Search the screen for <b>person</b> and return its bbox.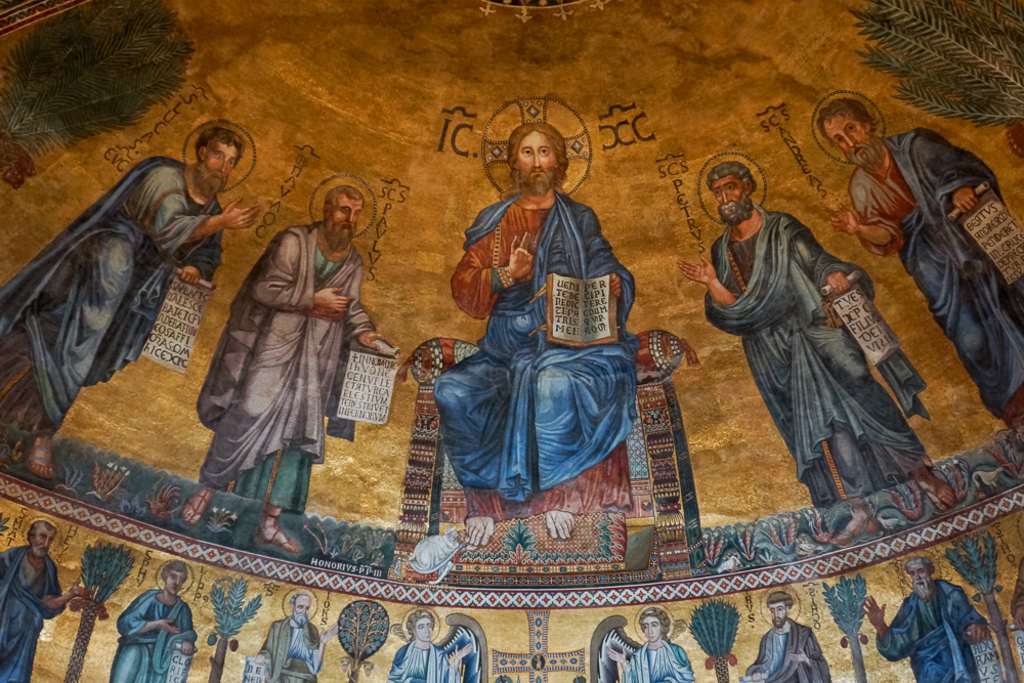
Found: 239 587 329 682.
